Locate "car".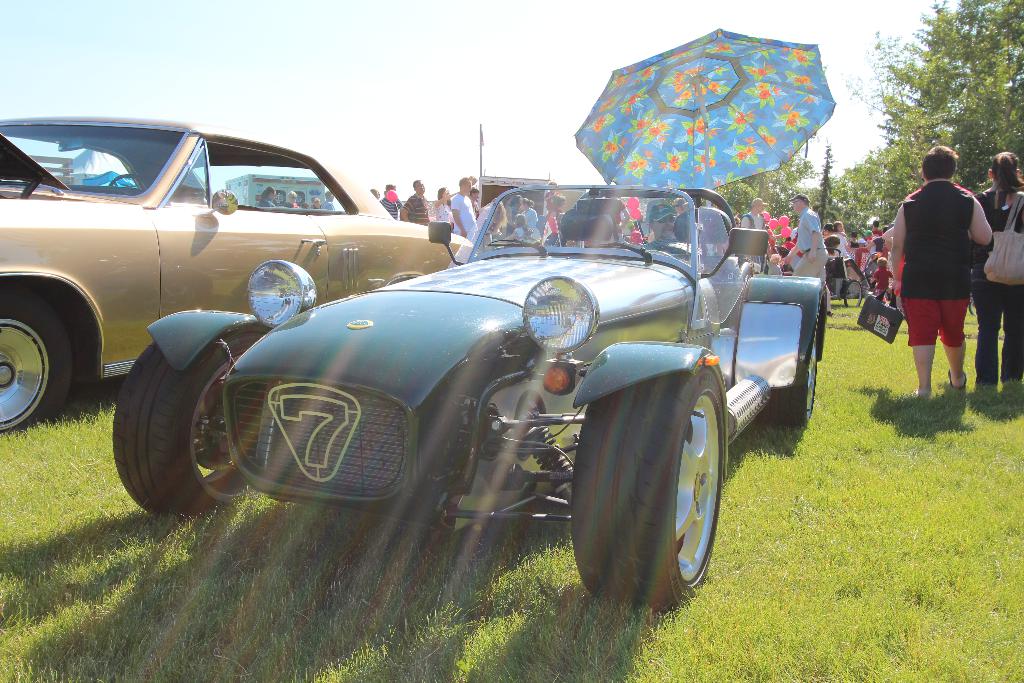
Bounding box: [0, 111, 470, 444].
